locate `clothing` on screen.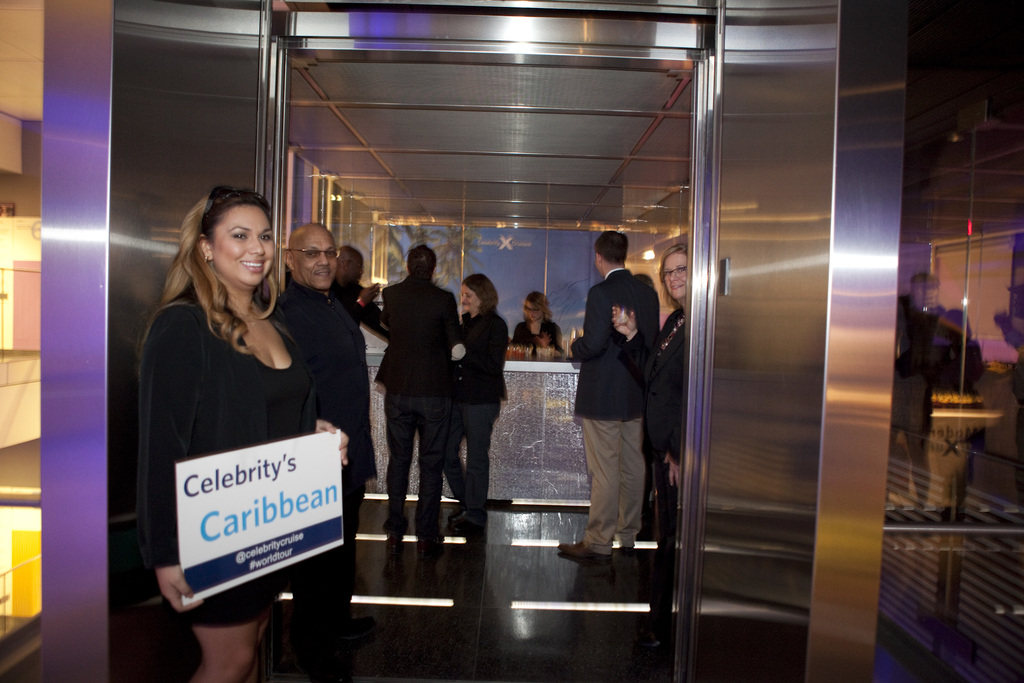
On screen at detection(275, 286, 371, 600).
